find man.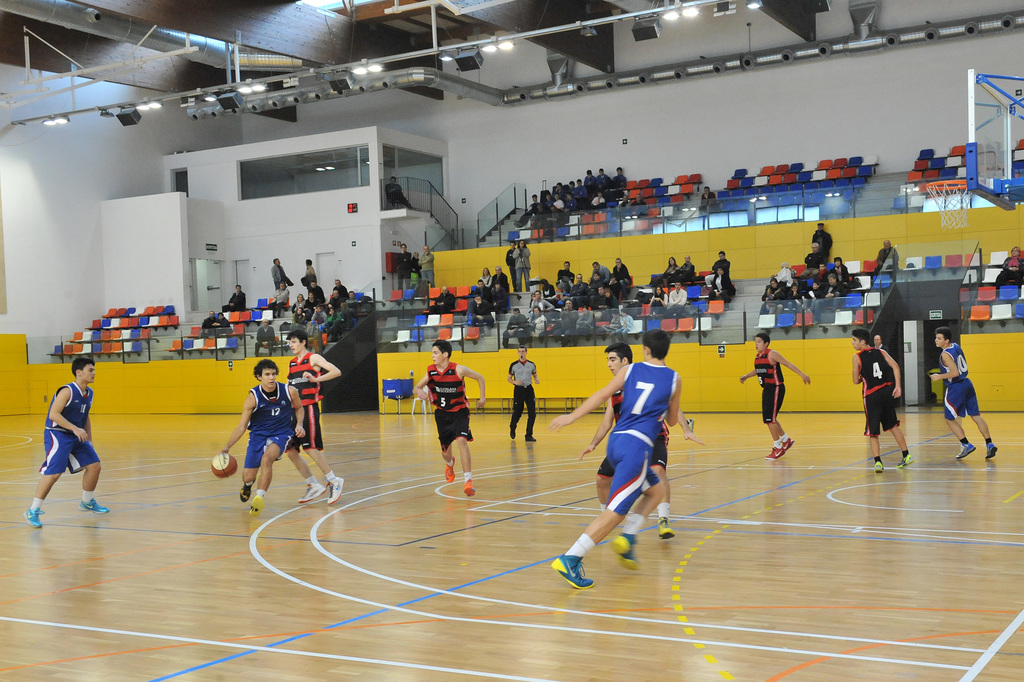
[467, 295, 493, 332].
